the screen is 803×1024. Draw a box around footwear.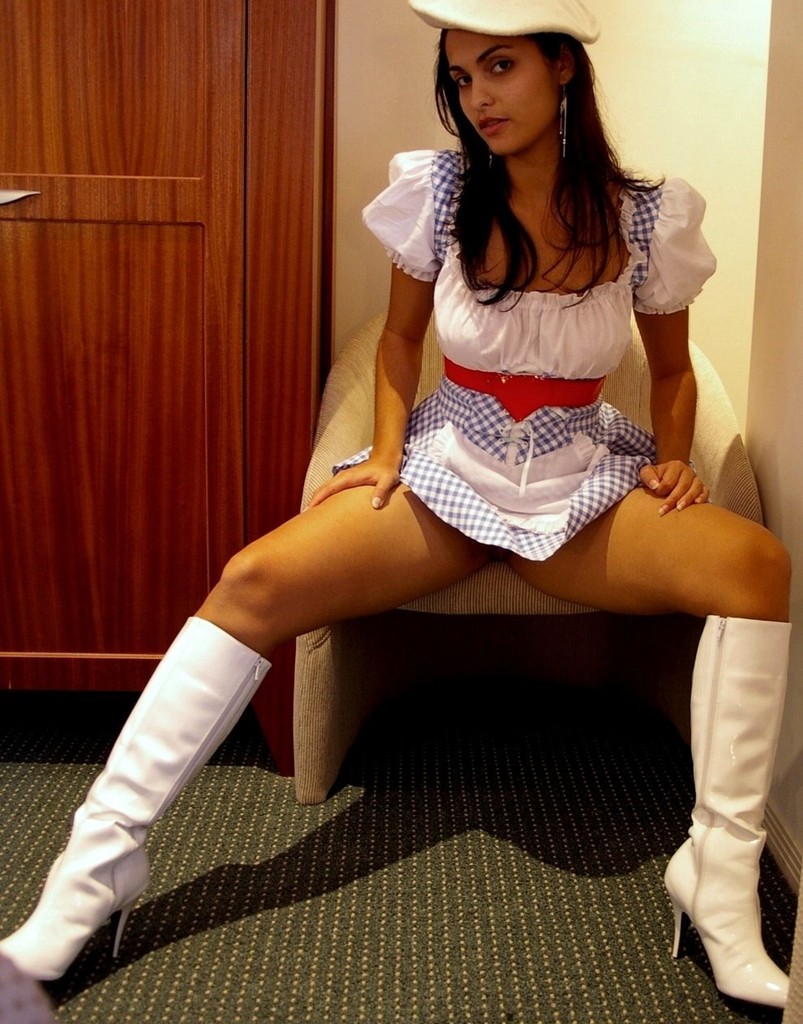
pyautogui.locateOnScreen(0, 610, 276, 989).
